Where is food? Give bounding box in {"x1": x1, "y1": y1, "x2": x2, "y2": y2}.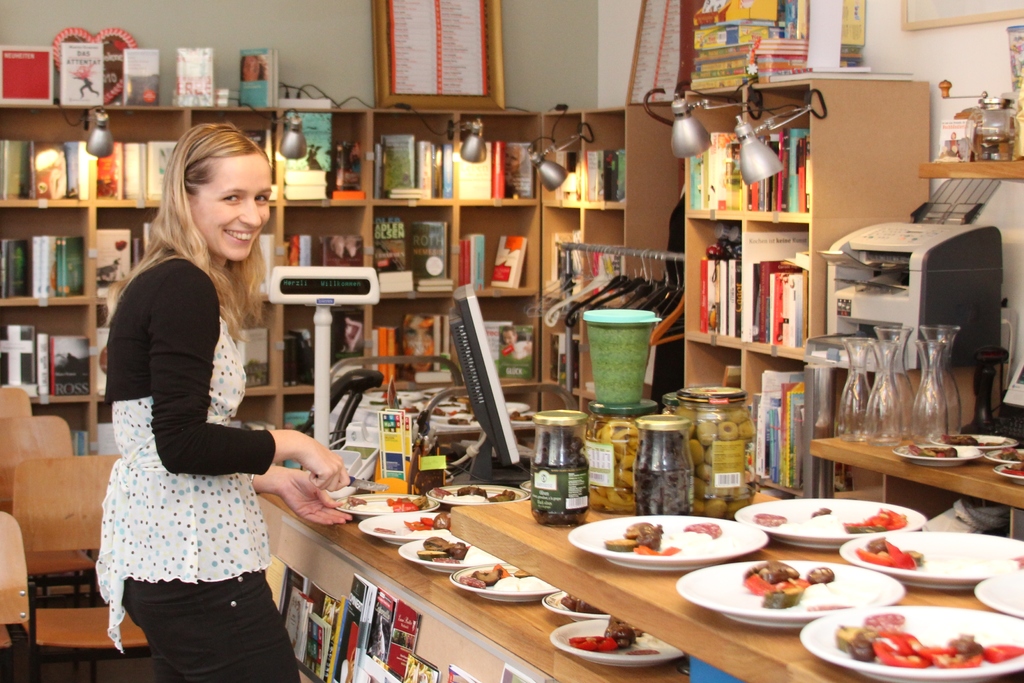
{"x1": 557, "y1": 592, "x2": 602, "y2": 616}.
